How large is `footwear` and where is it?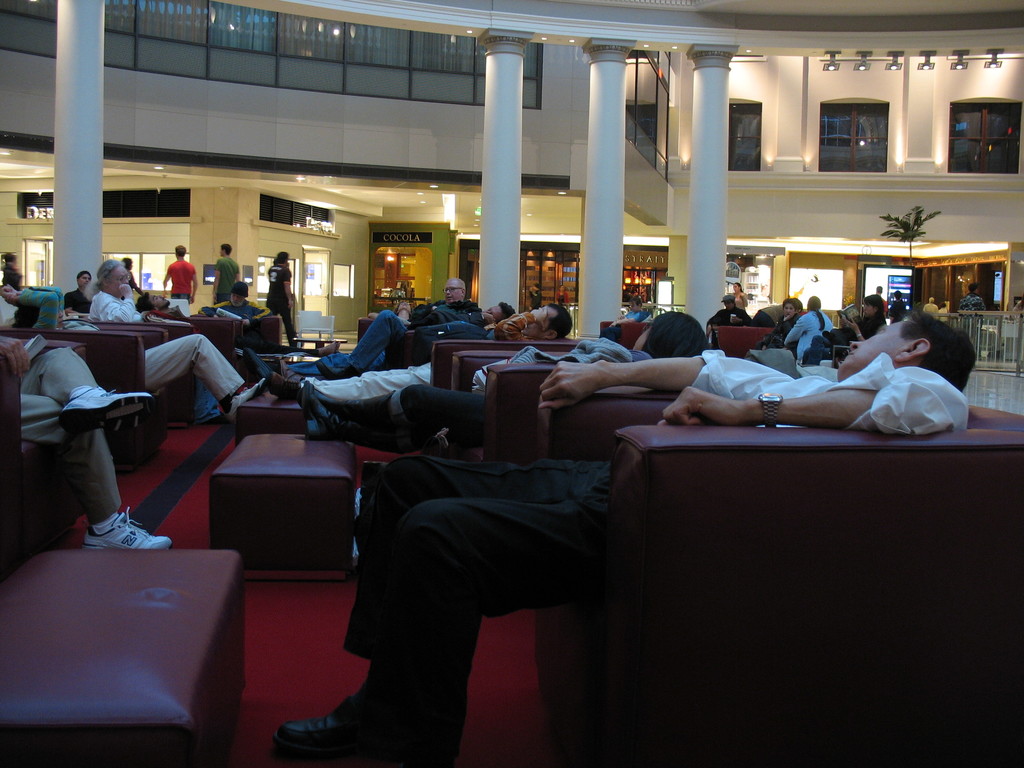
Bounding box: 267/371/301/404.
